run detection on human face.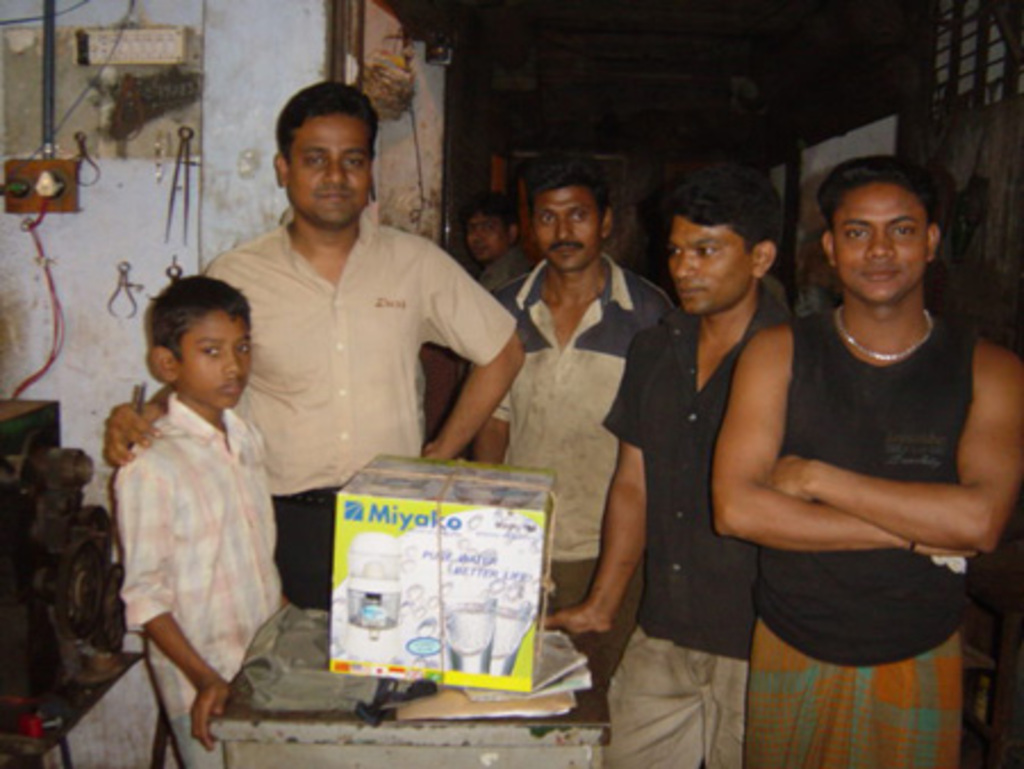
Result: select_region(462, 198, 510, 259).
